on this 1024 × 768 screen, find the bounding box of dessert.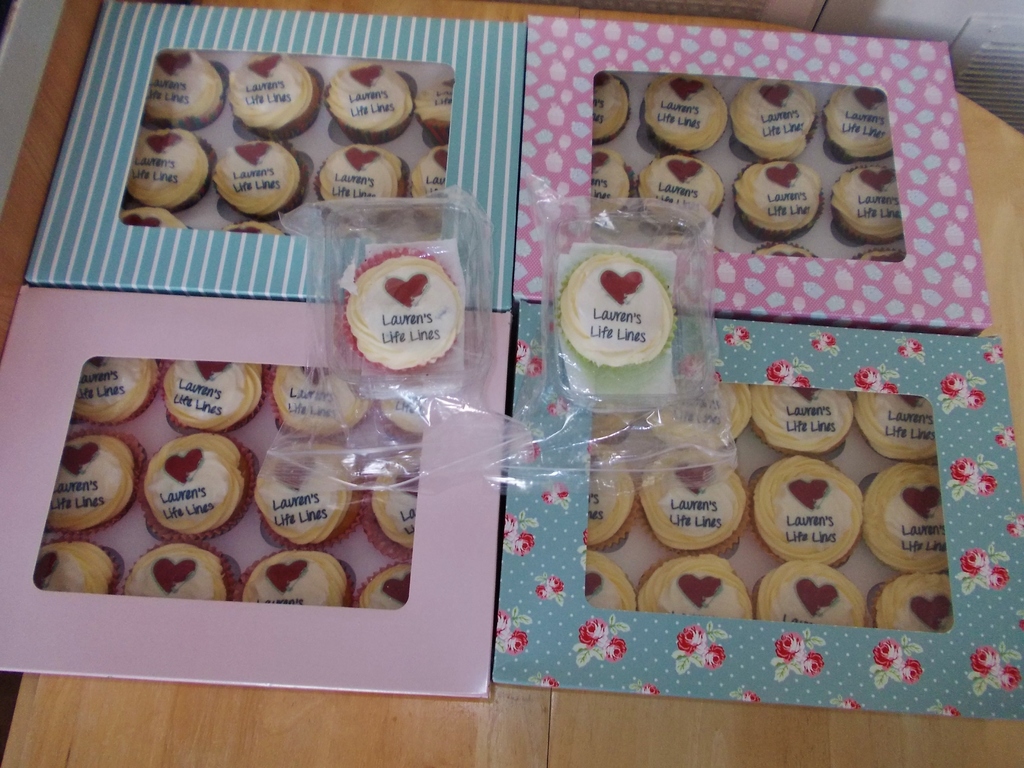
Bounding box: bbox=[759, 453, 854, 573].
